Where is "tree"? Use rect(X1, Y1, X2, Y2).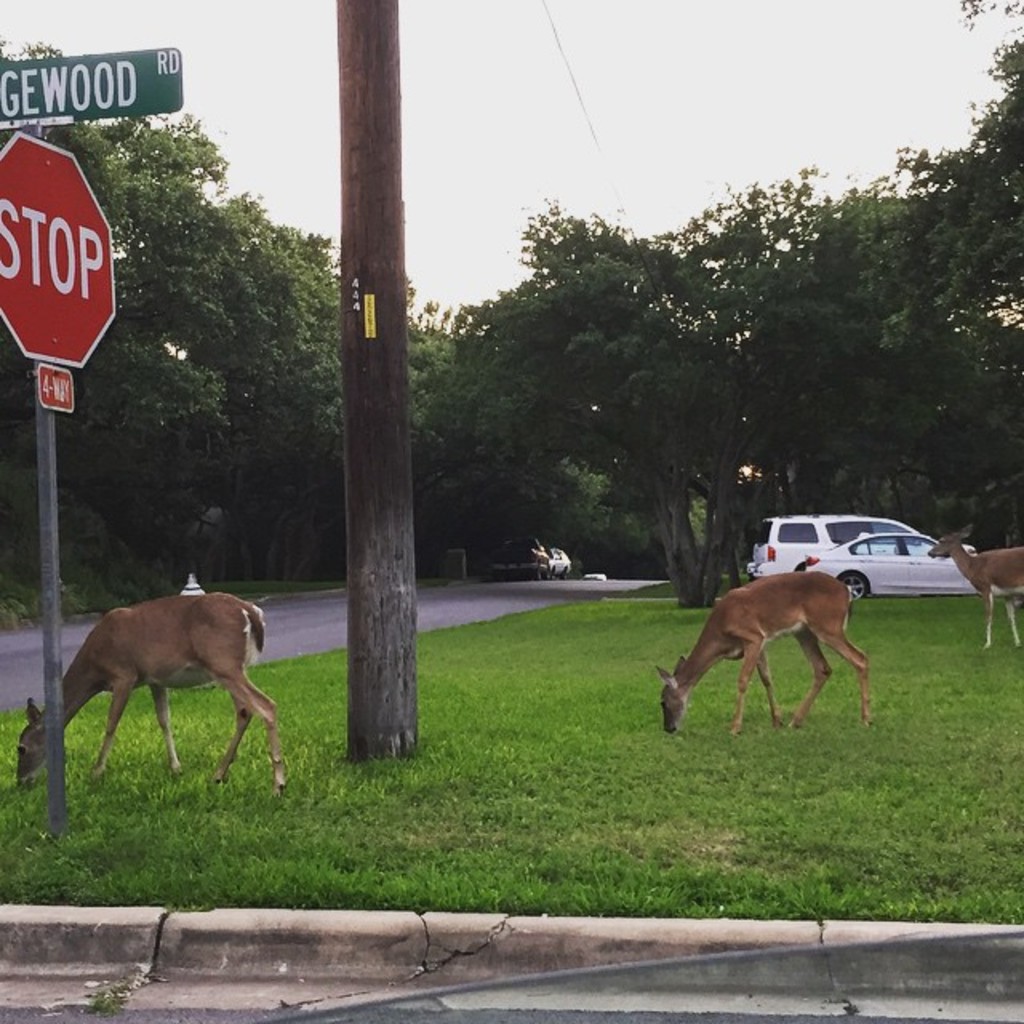
rect(442, 174, 901, 582).
